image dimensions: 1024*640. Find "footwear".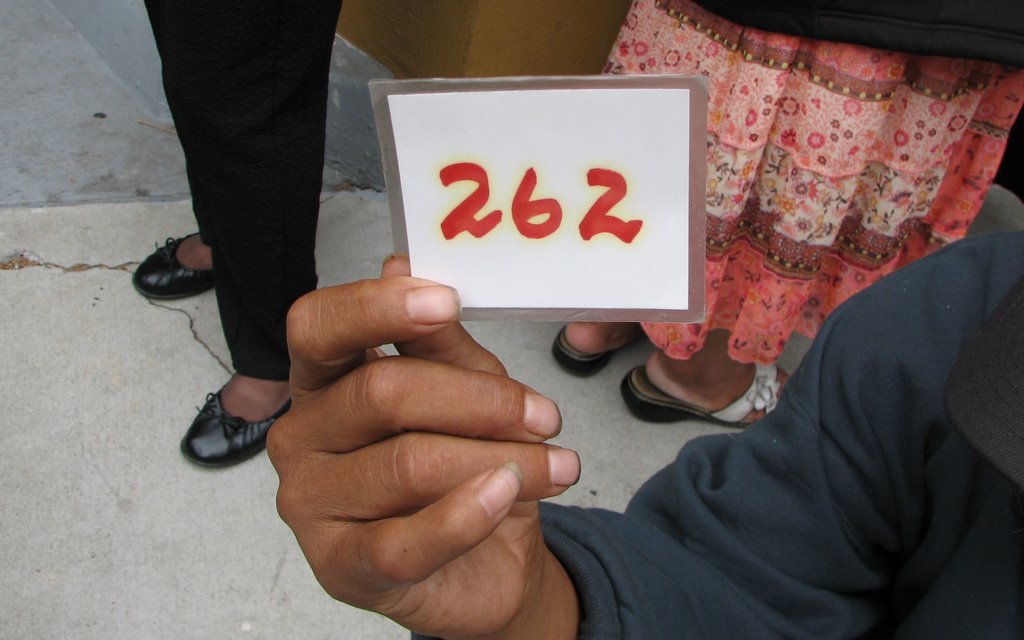
545/323/642/383.
